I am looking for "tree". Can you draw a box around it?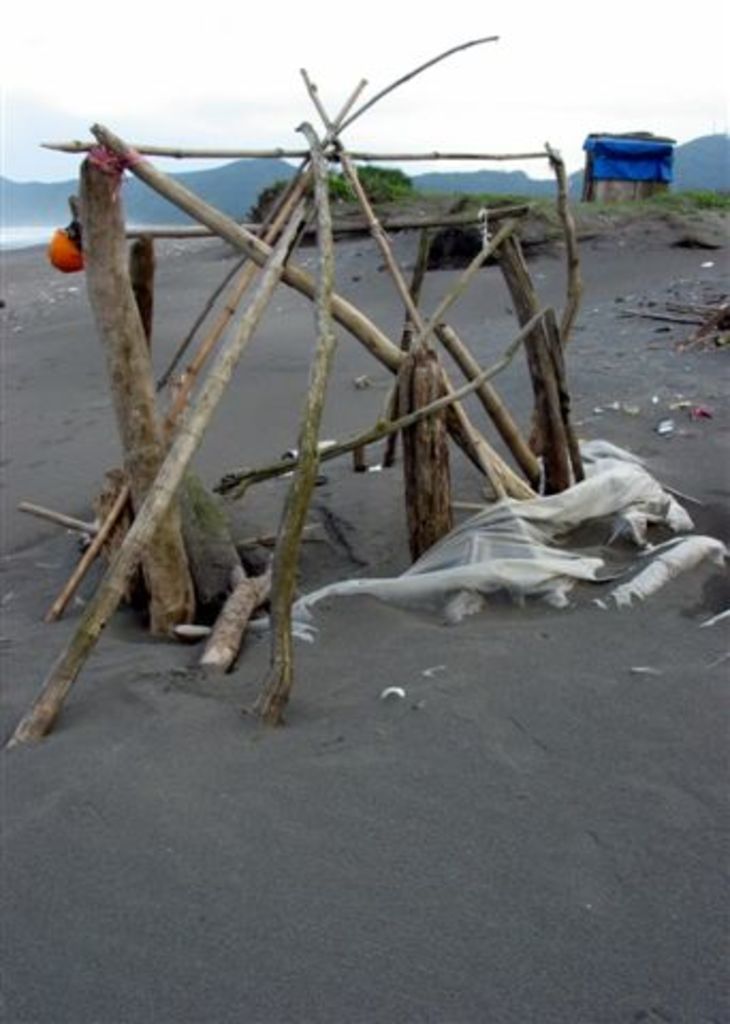
Sure, the bounding box is <box>342,162,403,203</box>.
